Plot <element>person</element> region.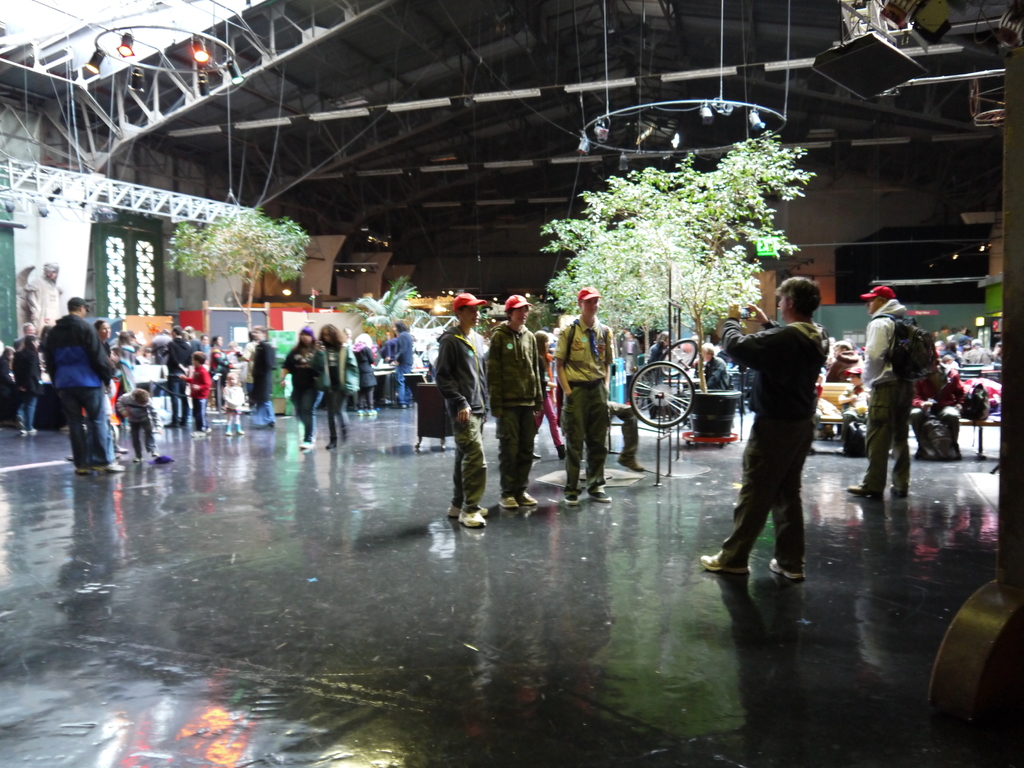
Plotted at Rect(700, 273, 828, 576).
